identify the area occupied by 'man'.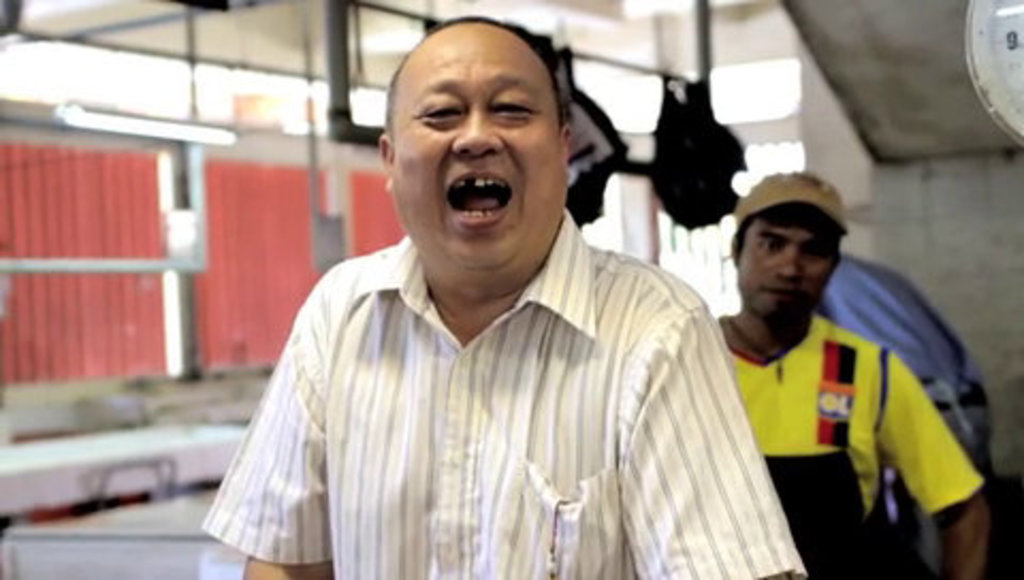
Area: x1=194, y1=15, x2=804, y2=578.
